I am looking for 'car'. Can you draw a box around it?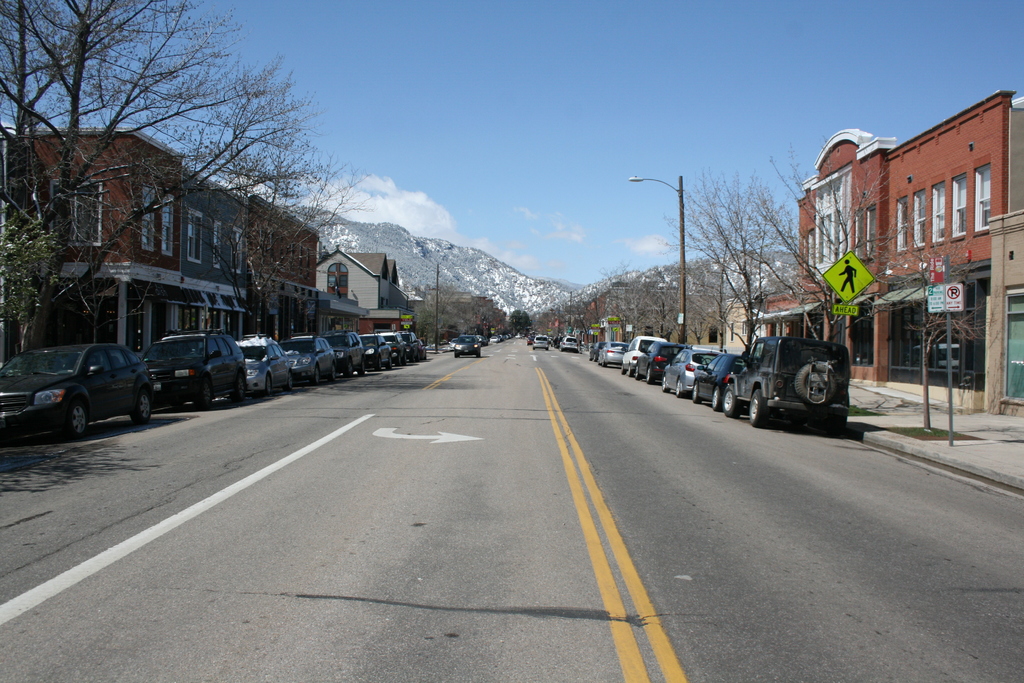
Sure, the bounding box is 279, 333, 339, 384.
